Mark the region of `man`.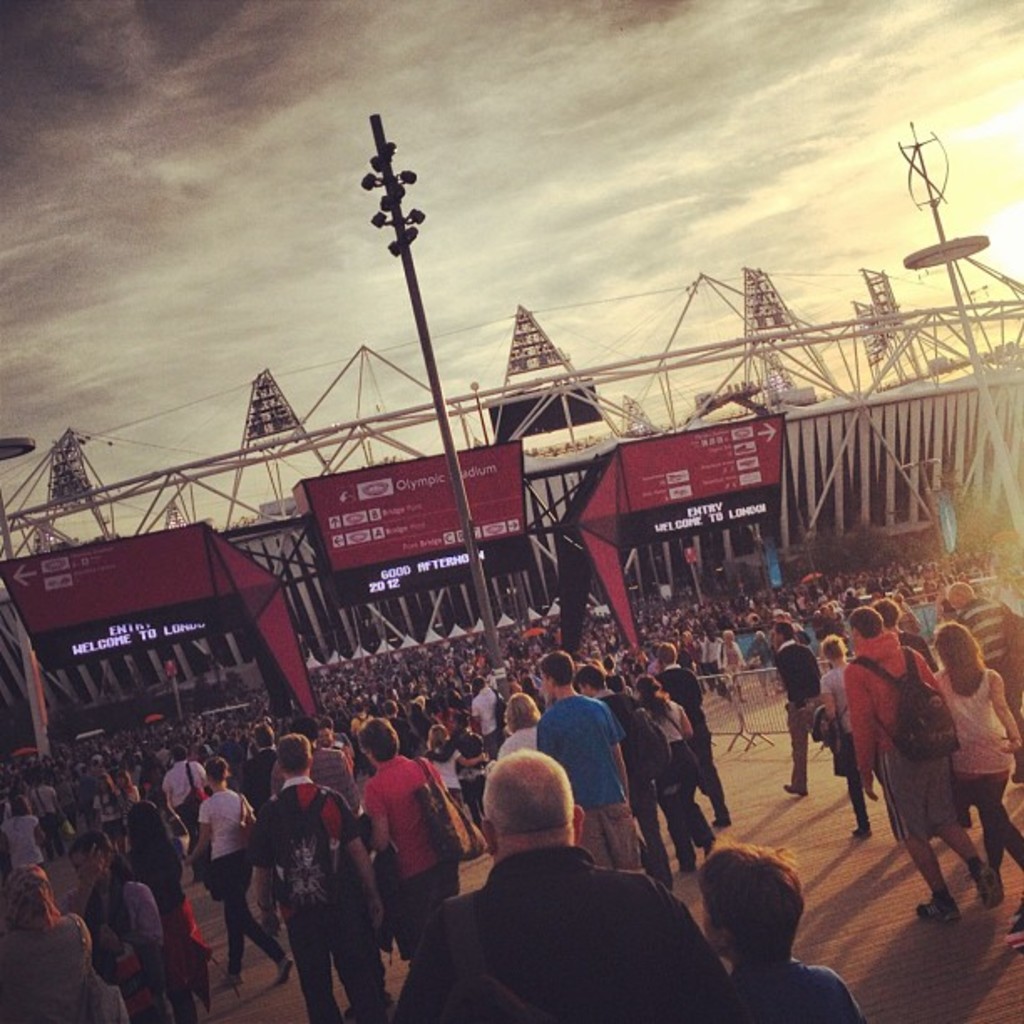
Region: [x1=465, y1=673, x2=504, y2=751].
